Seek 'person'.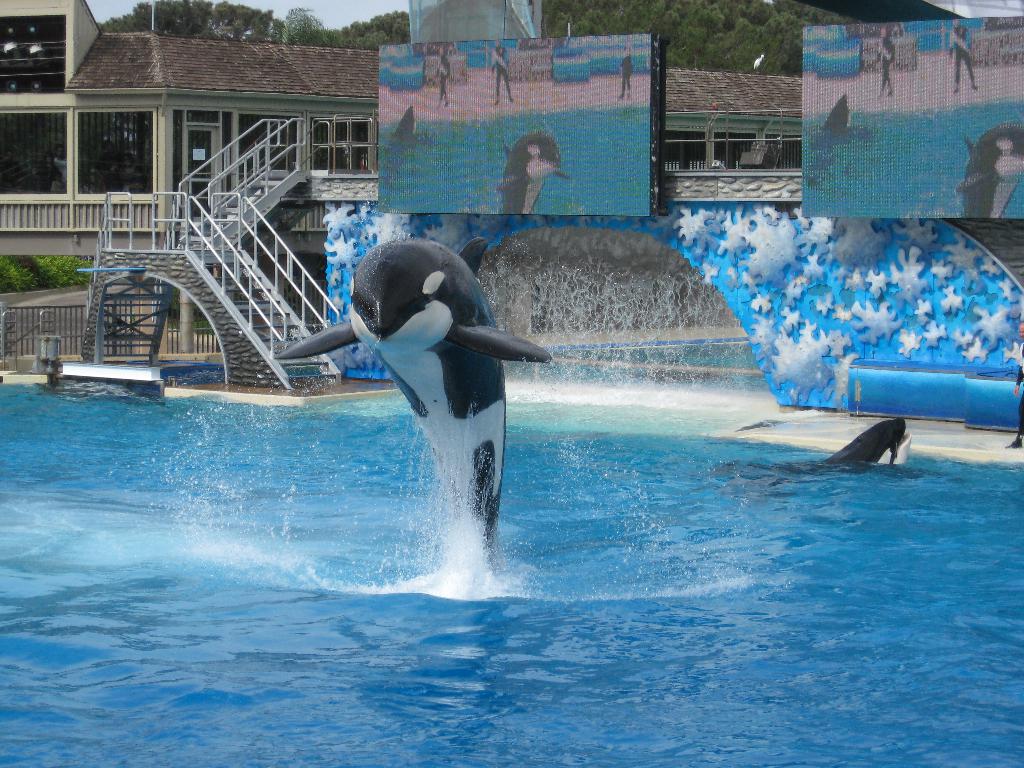
945,19,985,102.
